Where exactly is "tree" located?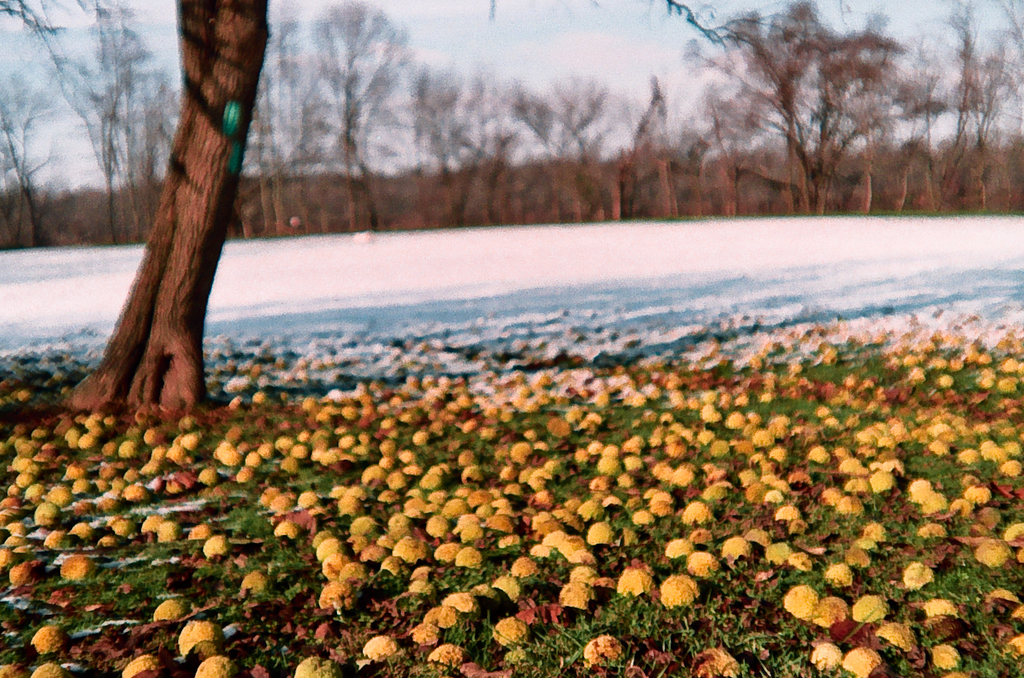
Its bounding box is x1=48 y1=0 x2=297 y2=408.
